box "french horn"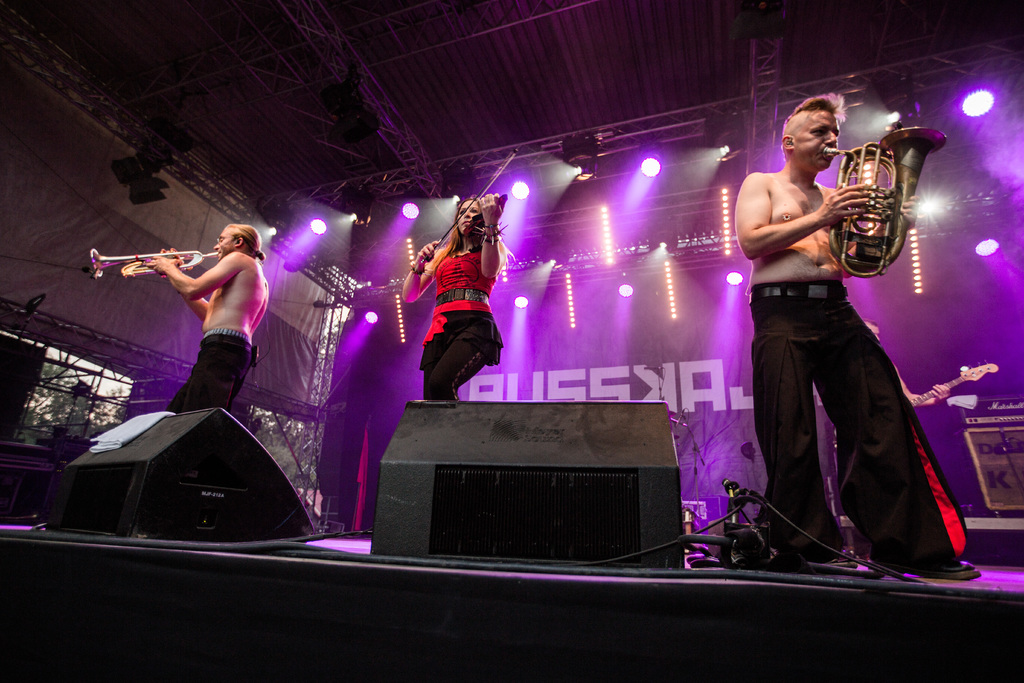
bbox=[802, 117, 963, 284]
